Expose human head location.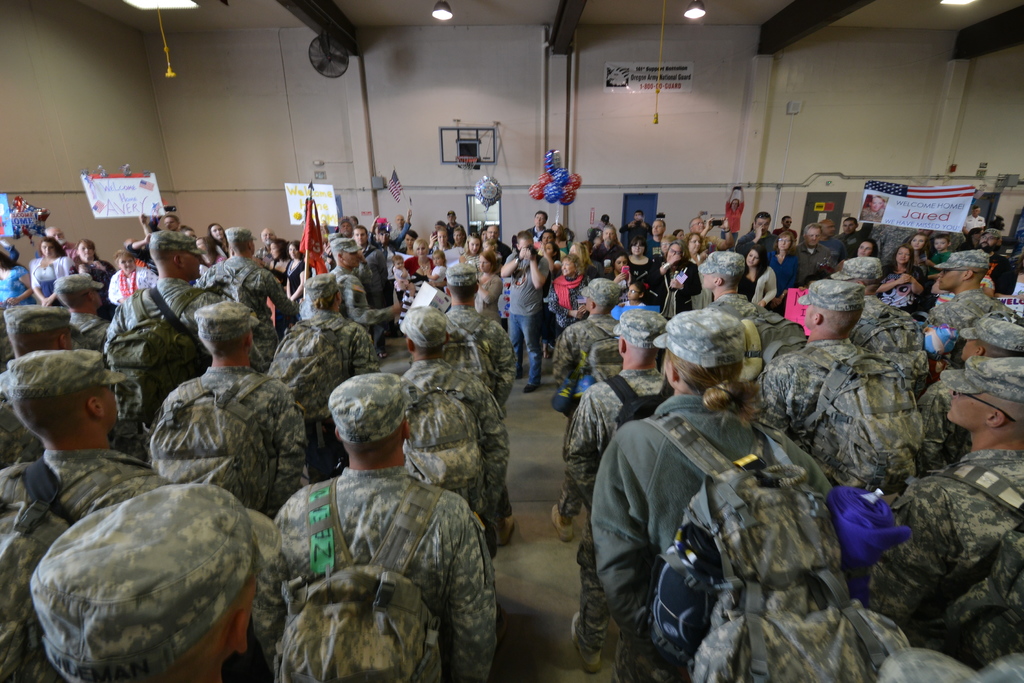
Exposed at crop(445, 206, 458, 226).
